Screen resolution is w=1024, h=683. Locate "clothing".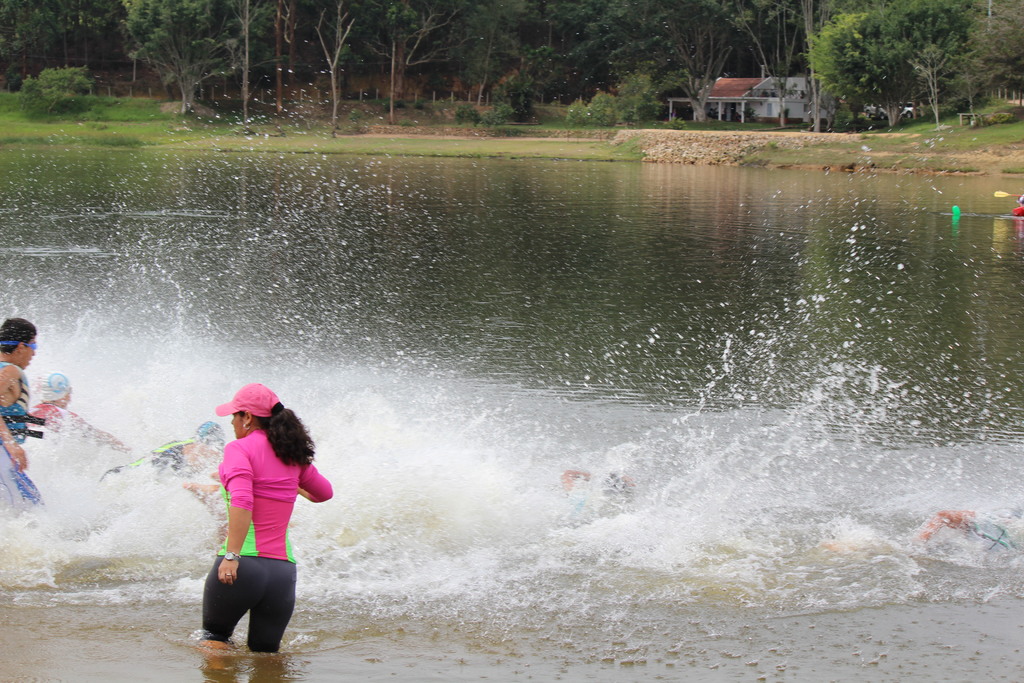
bbox=[97, 435, 215, 481].
